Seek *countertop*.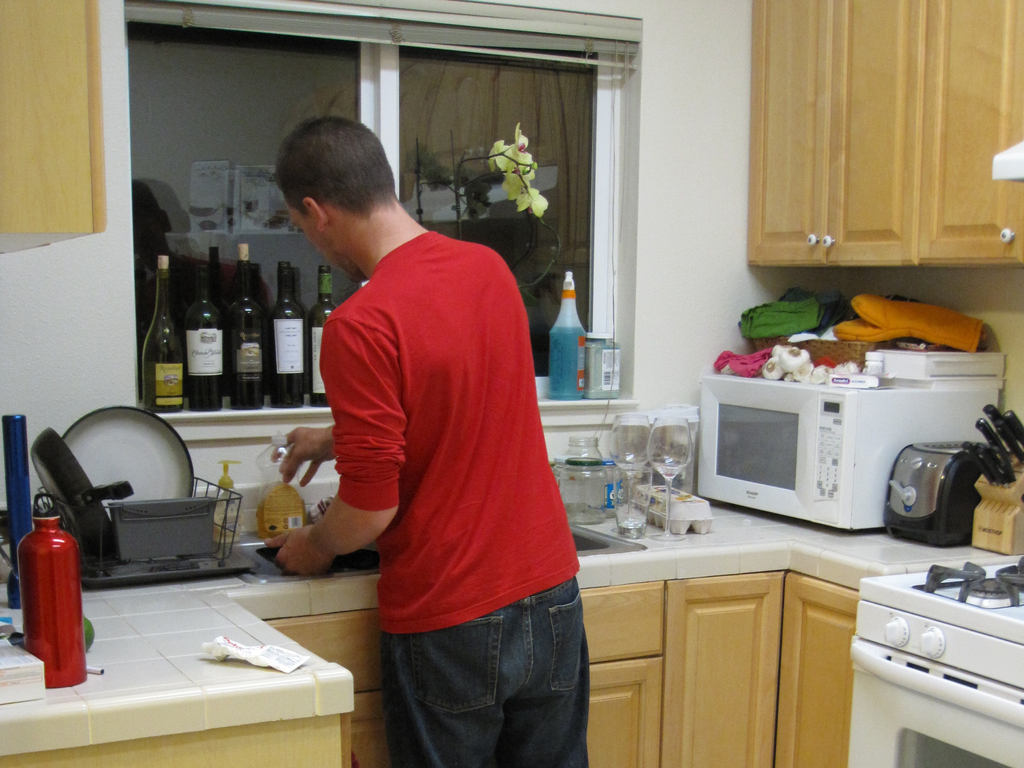
locate(0, 477, 1023, 767).
